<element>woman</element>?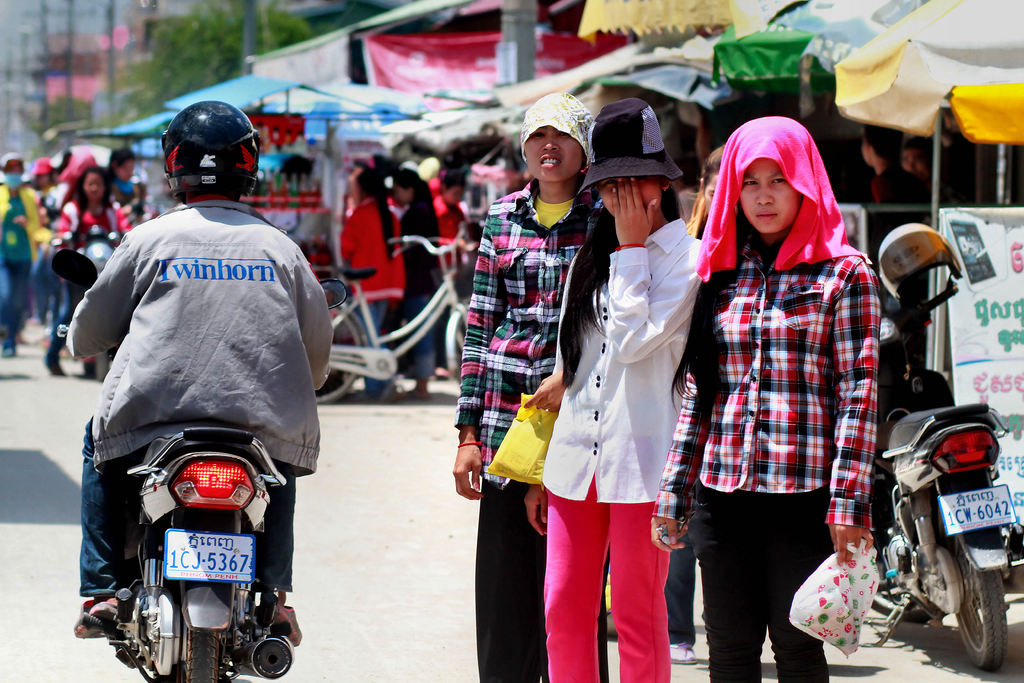
[385,168,440,407]
